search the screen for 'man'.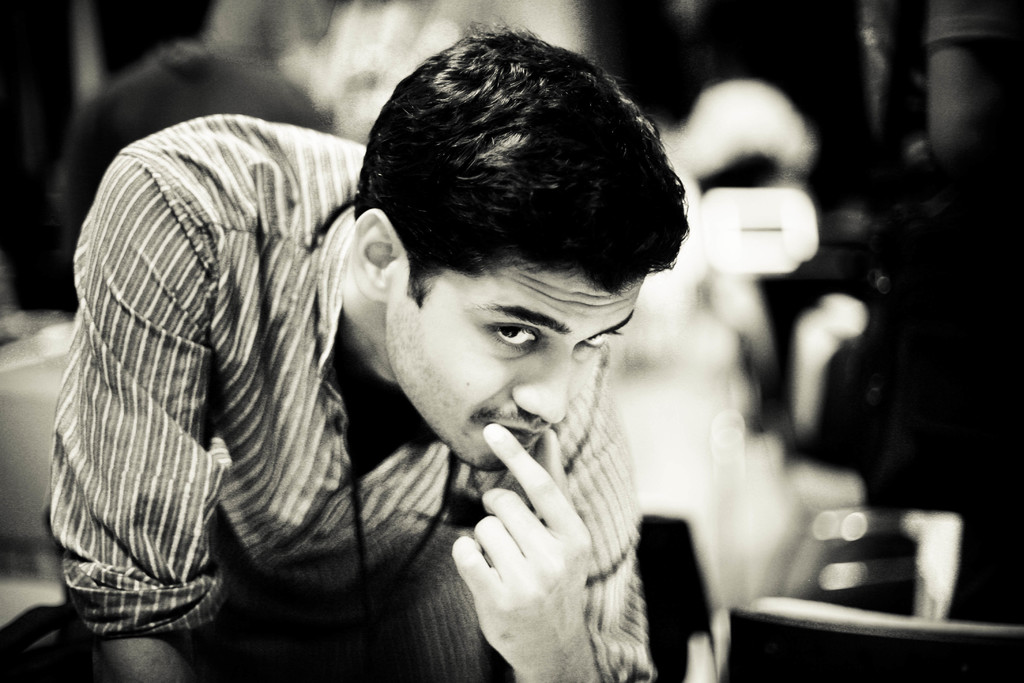
Found at locate(70, 0, 326, 239).
